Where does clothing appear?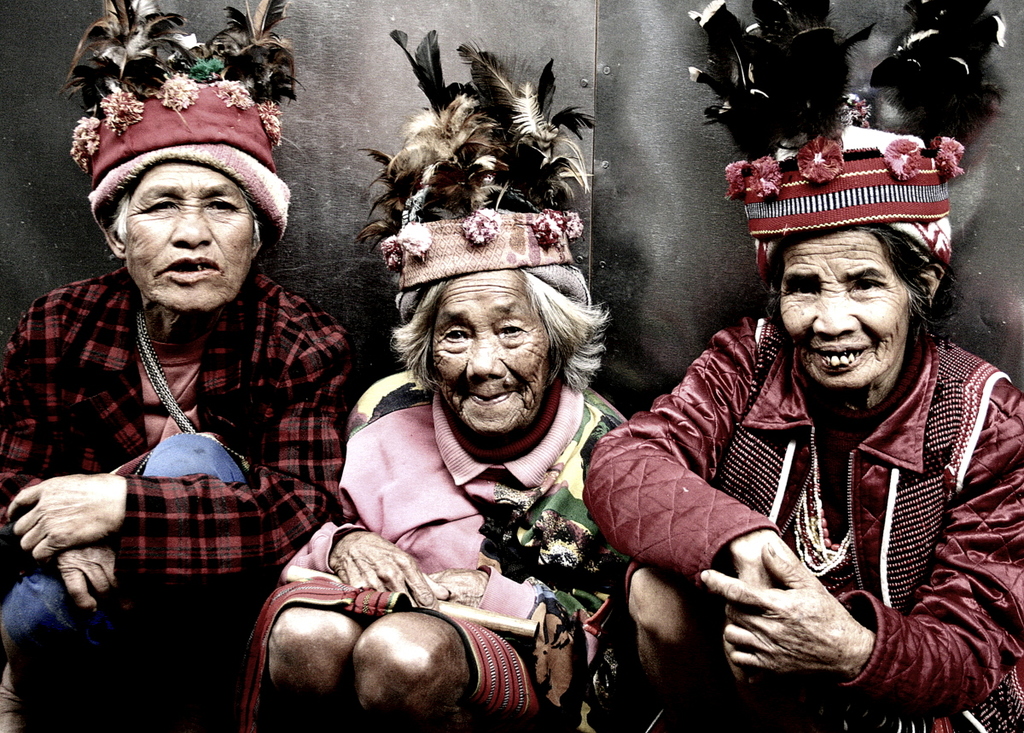
Appears at <region>0, 261, 345, 731</region>.
